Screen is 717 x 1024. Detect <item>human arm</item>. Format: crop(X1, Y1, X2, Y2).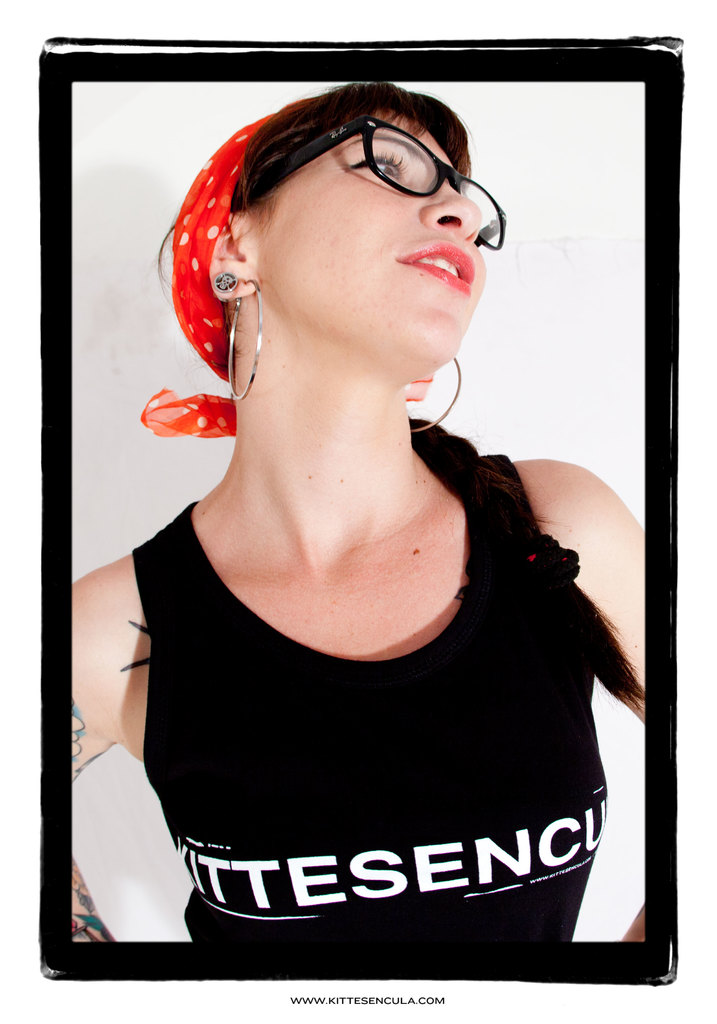
crop(69, 560, 147, 938).
